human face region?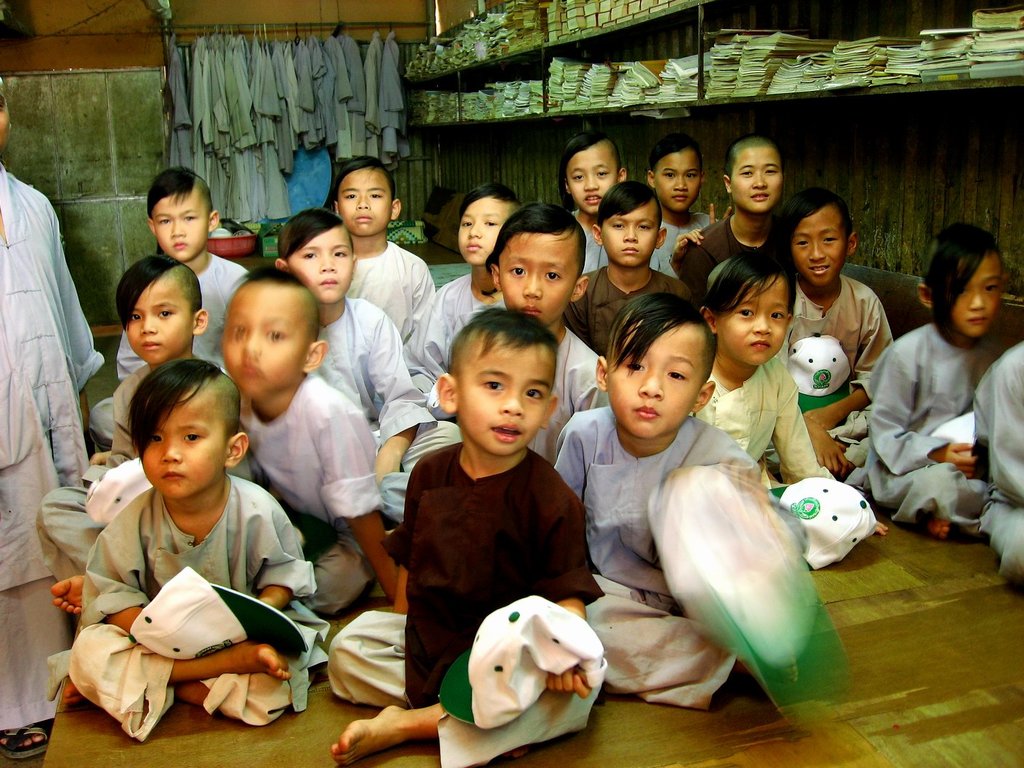
pyautogui.locateOnScreen(339, 172, 392, 235)
